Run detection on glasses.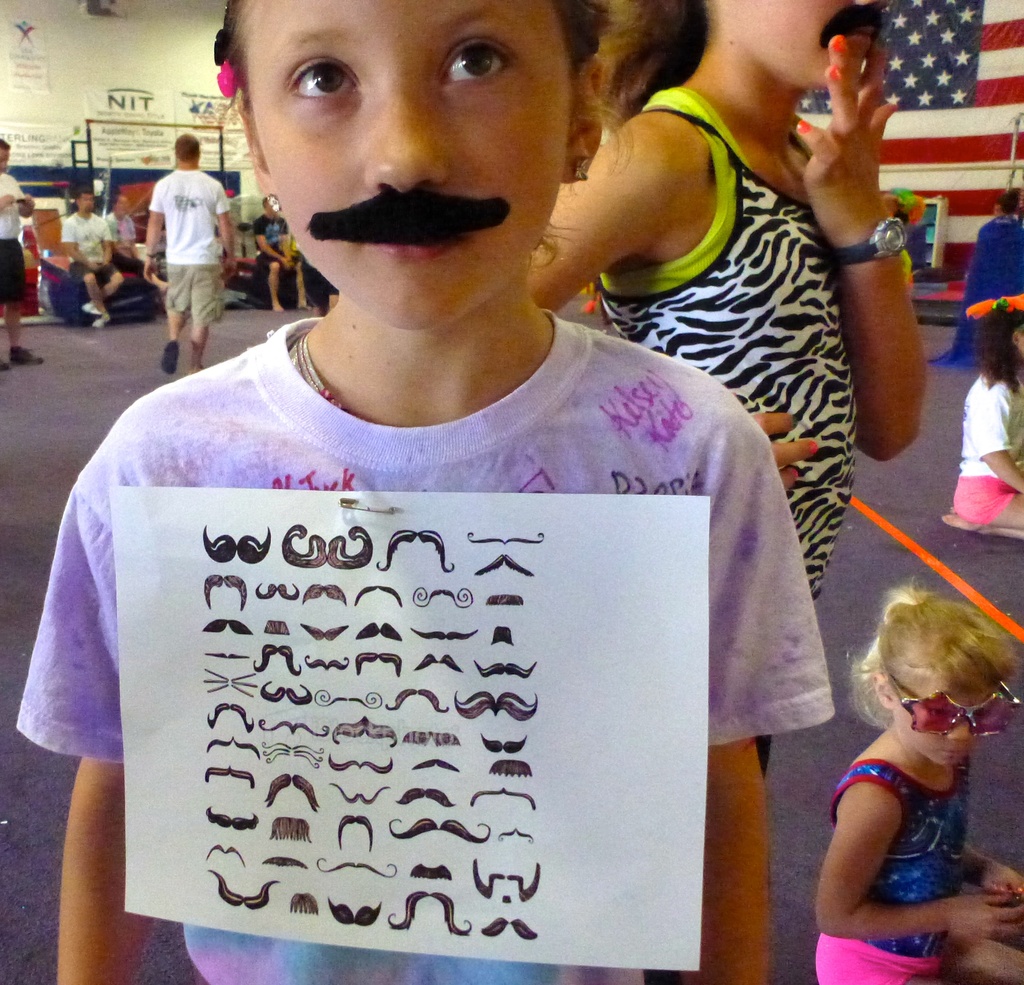
Result: detection(877, 672, 1023, 742).
